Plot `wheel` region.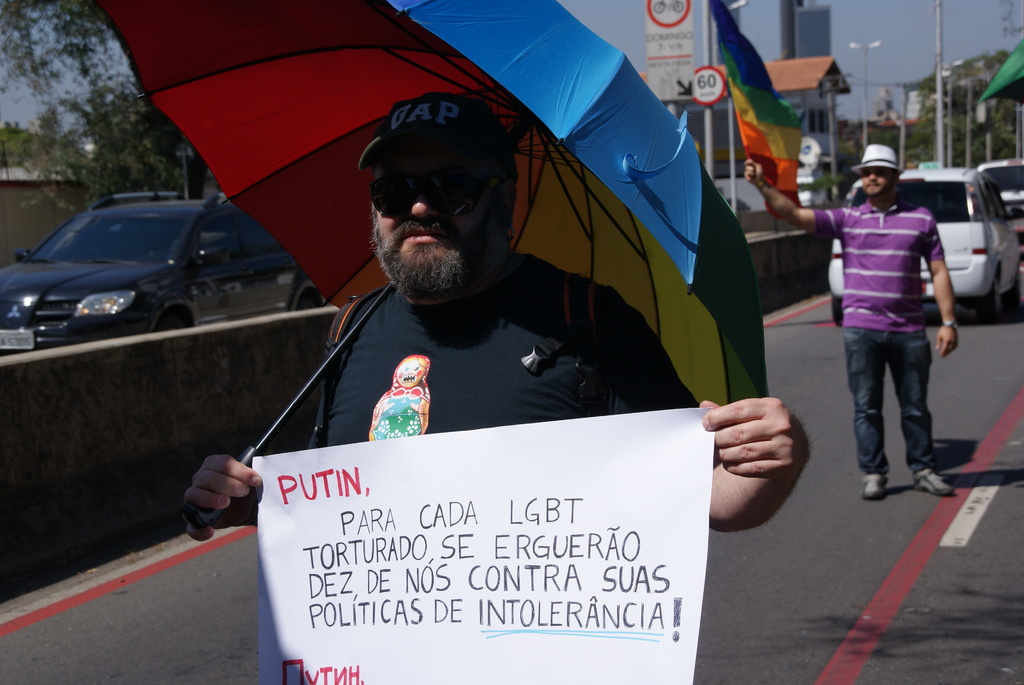
Plotted at pyautogui.locateOnScreen(1007, 274, 1022, 308).
